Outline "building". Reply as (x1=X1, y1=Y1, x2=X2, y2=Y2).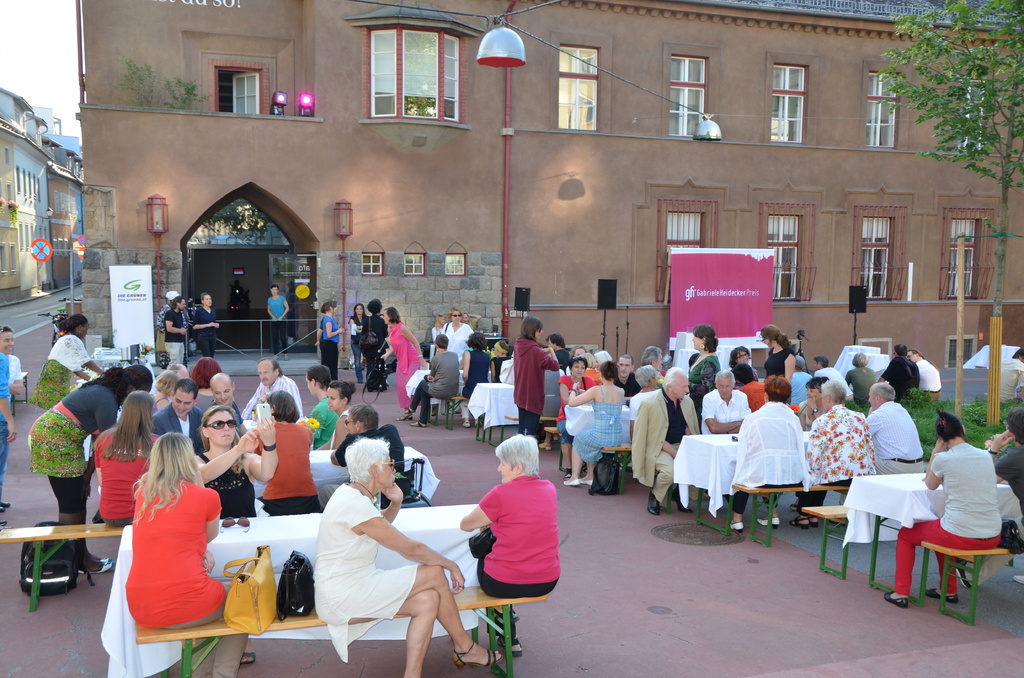
(x1=0, y1=90, x2=60, y2=315).
